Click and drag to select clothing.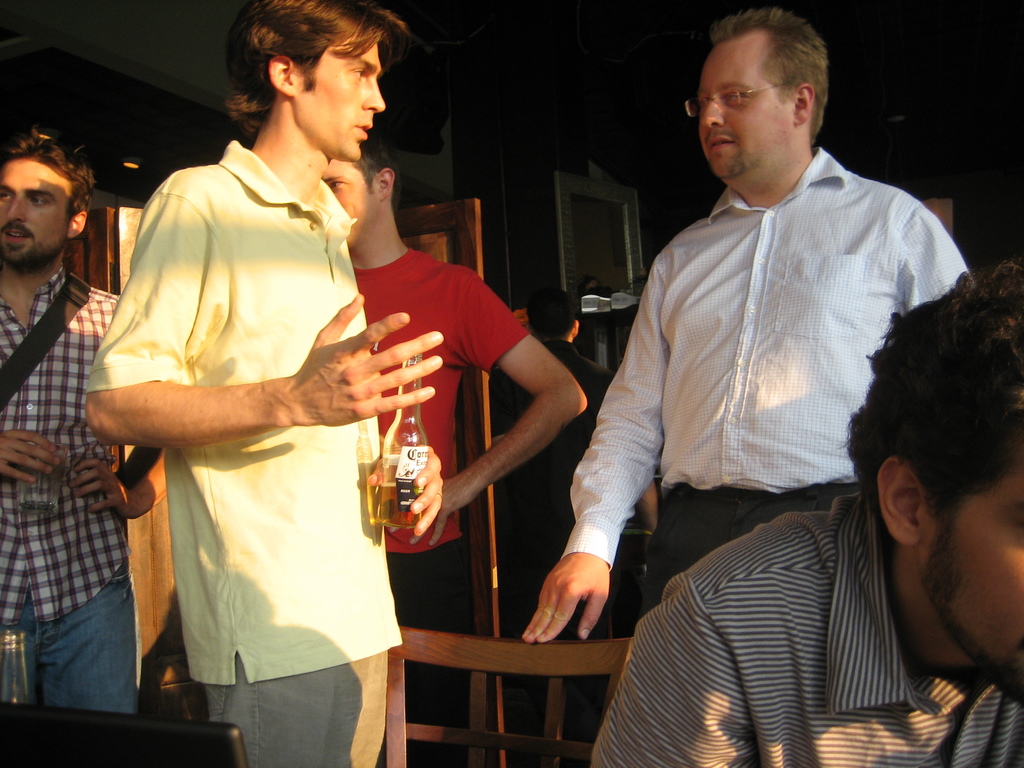
Selection: [101,83,412,726].
